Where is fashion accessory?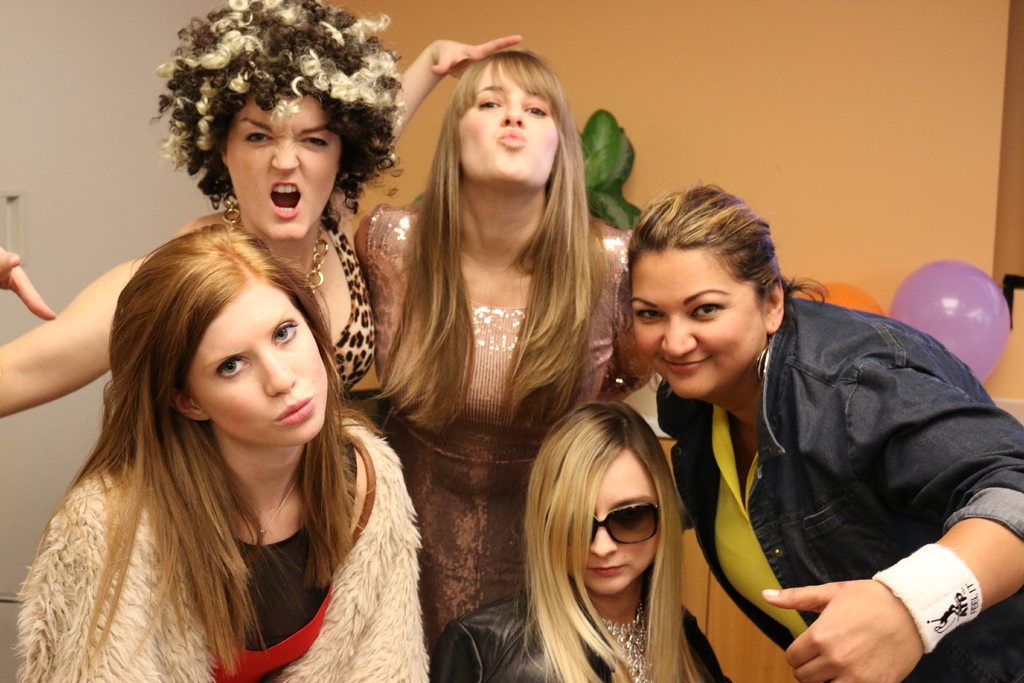
box=[230, 477, 303, 543].
